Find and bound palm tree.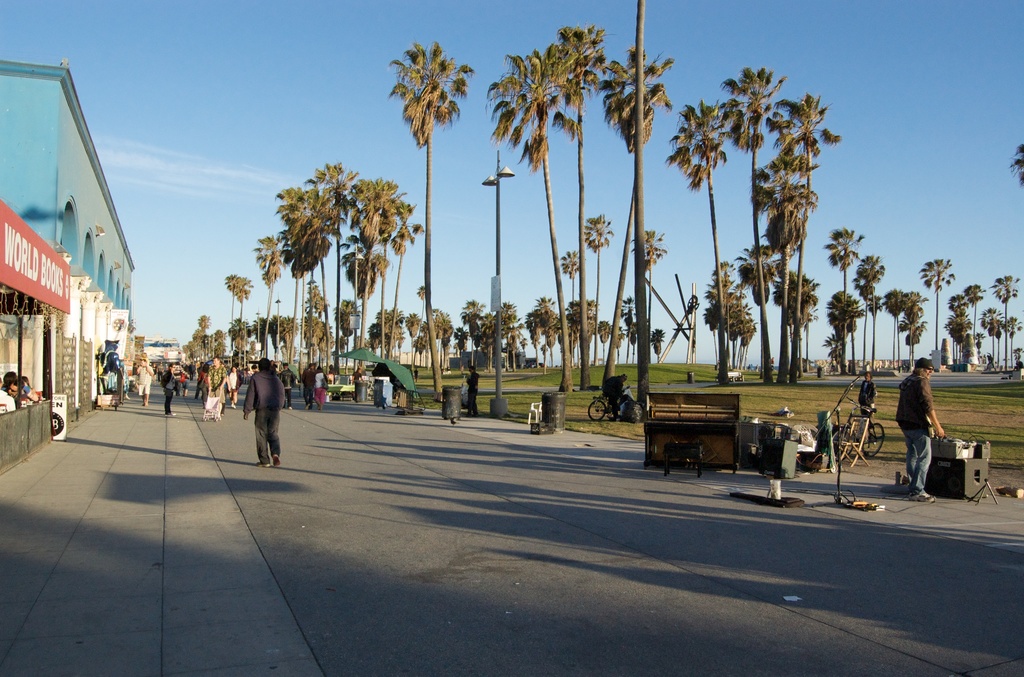
Bound: bbox=[556, 249, 581, 376].
